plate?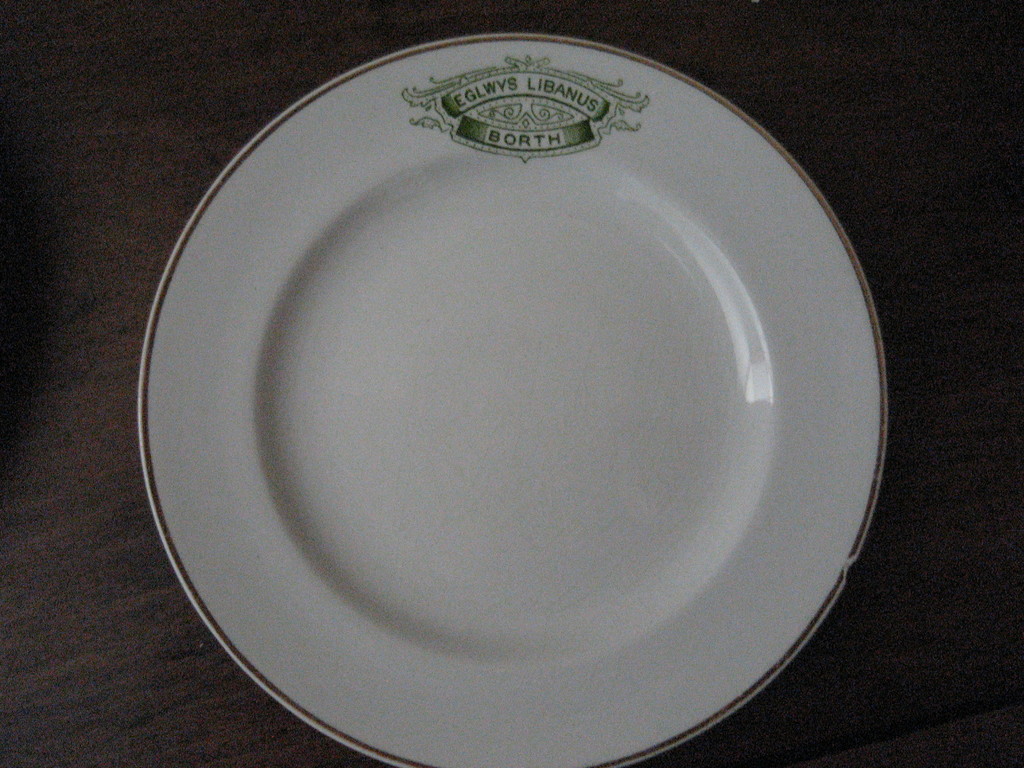
crop(136, 33, 891, 767)
